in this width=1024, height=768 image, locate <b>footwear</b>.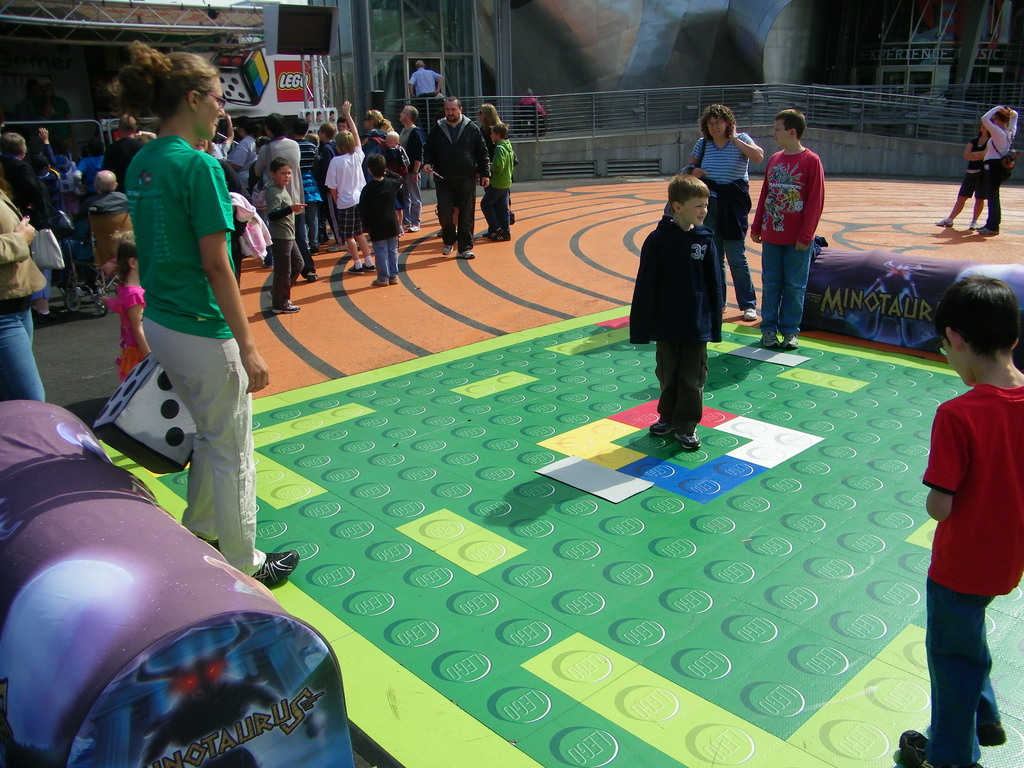
Bounding box: bbox=(305, 268, 315, 282).
